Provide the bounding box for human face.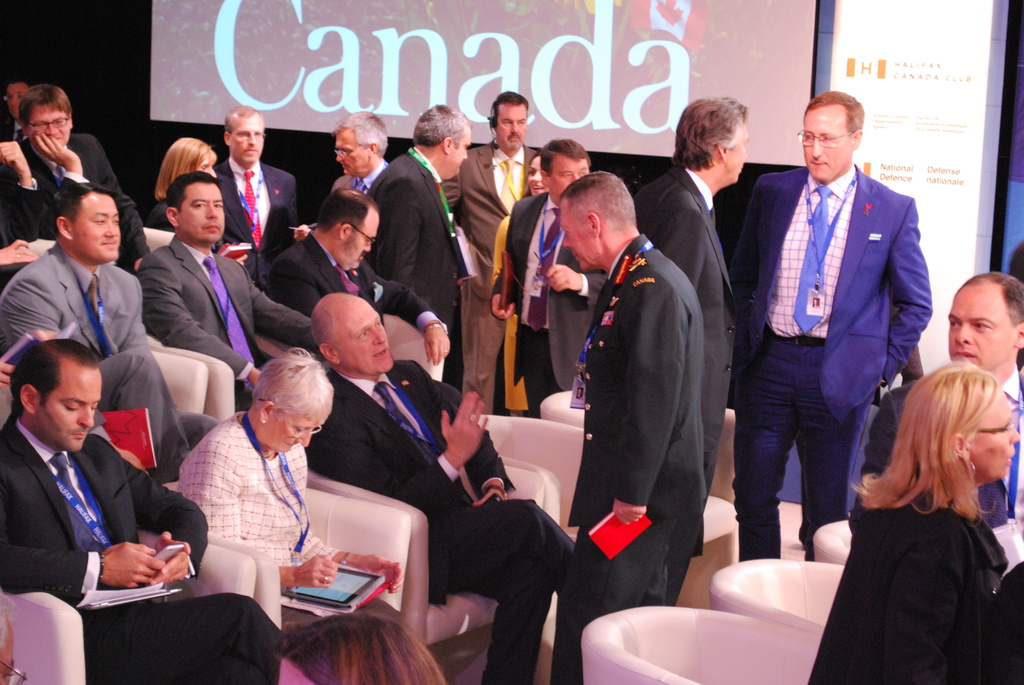
bbox=[528, 156, 548, 195].
